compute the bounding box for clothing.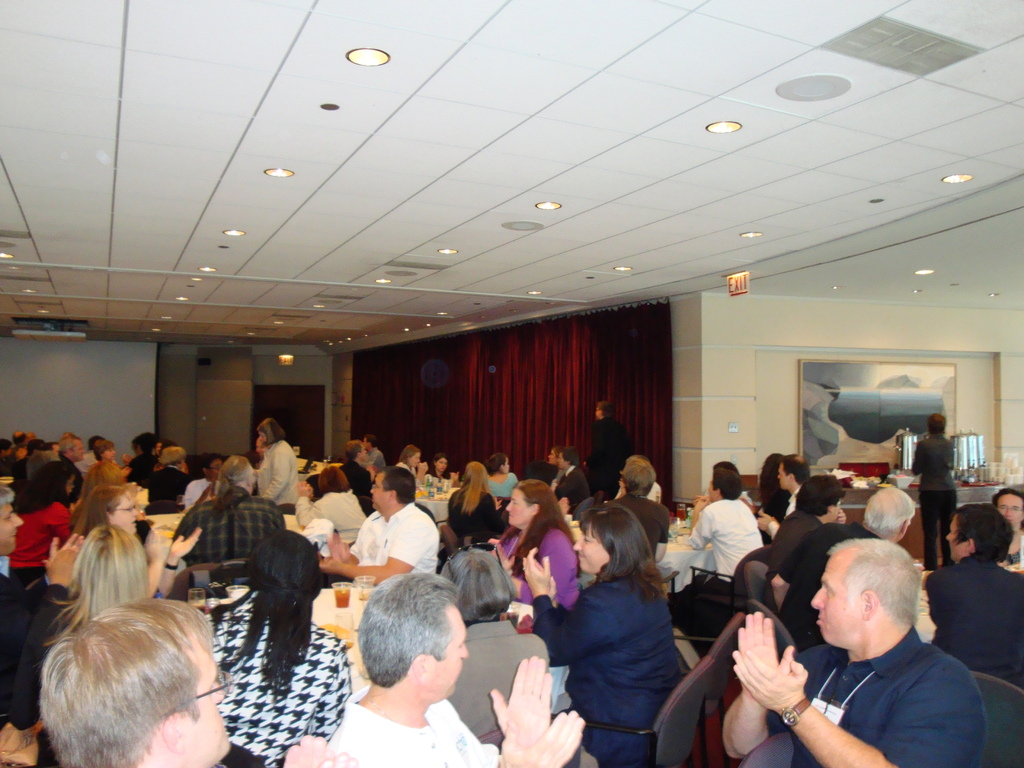
rect(301, 491, 374, 541).
